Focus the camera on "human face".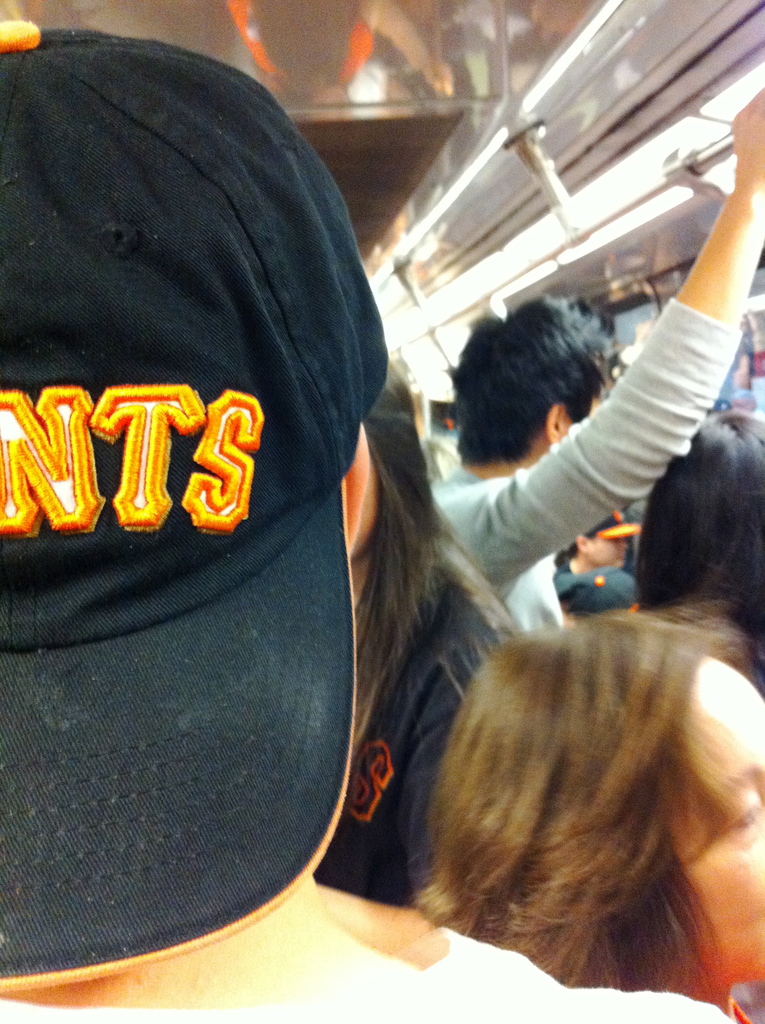
Focus region: [665, 657, 763, 982].
